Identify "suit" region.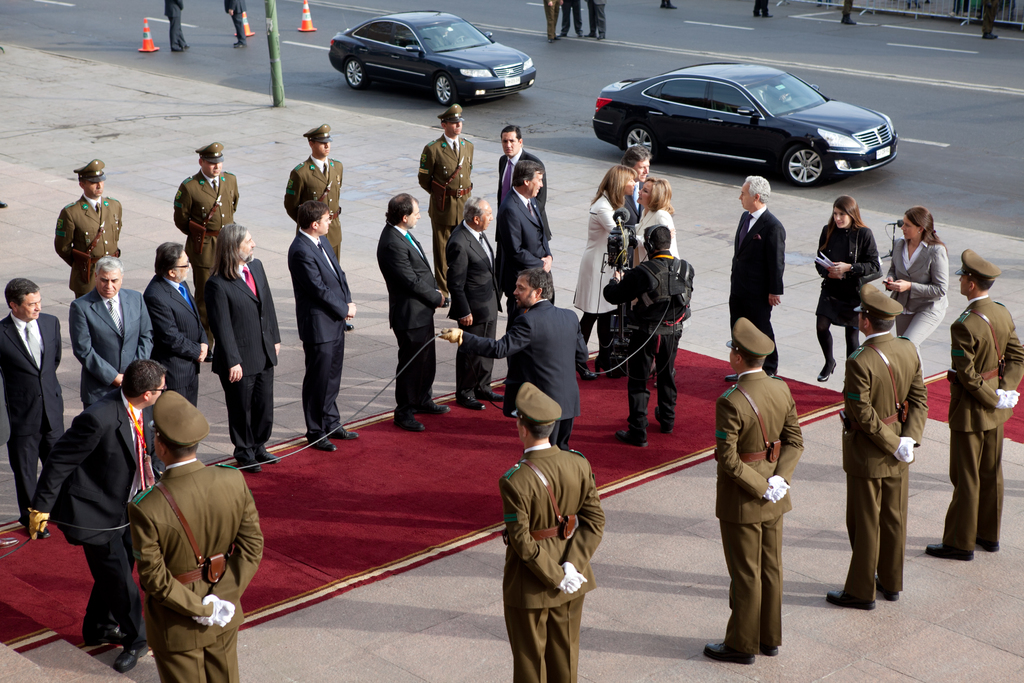
Region: pyautogui.locateOnScreen(124, 454, 268, 682).
